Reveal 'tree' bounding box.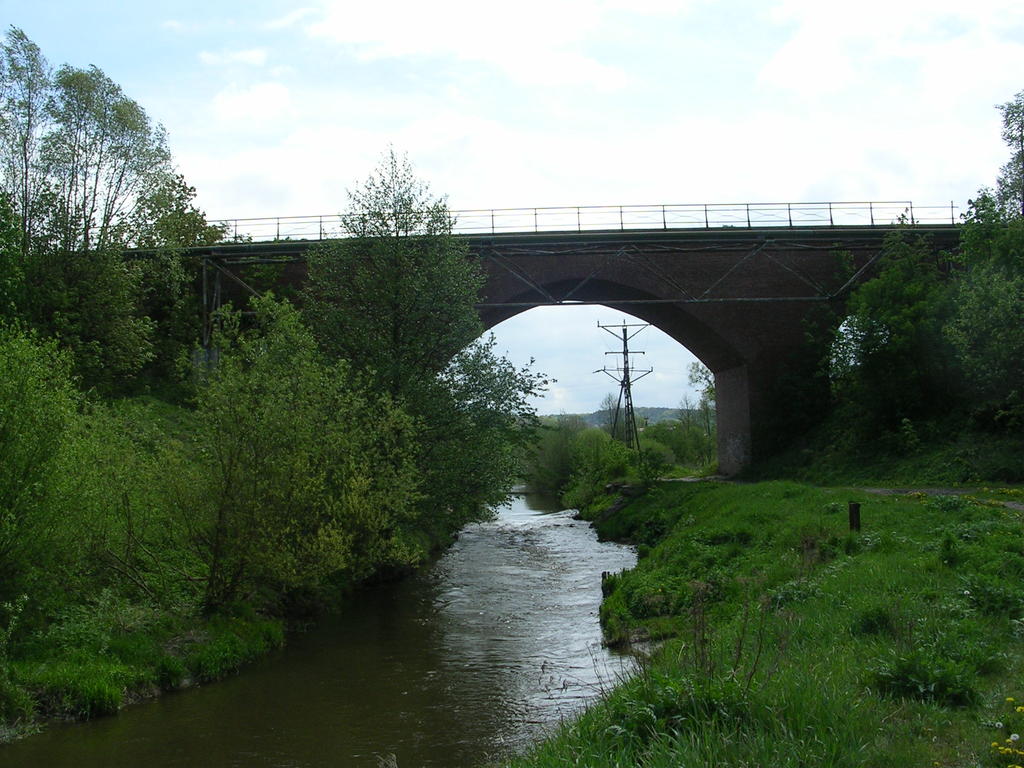
Revealed: Rect(0, 13, 207, 399).
